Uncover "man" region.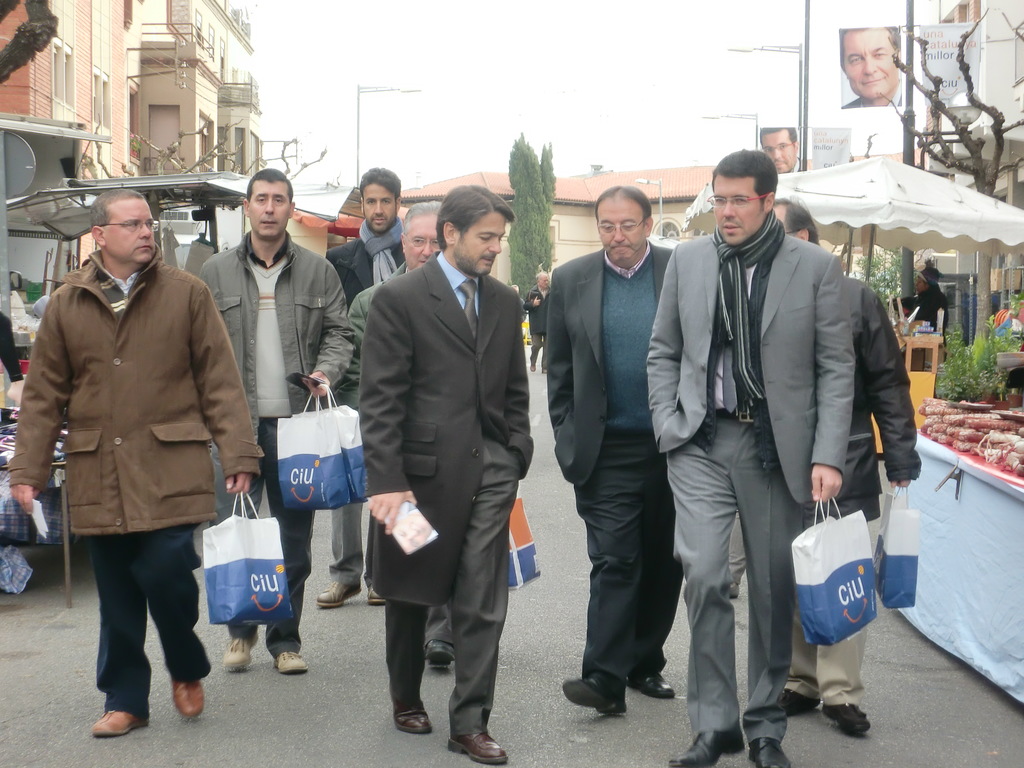
Uncovered: bbox(26, 174, 251, 725).
